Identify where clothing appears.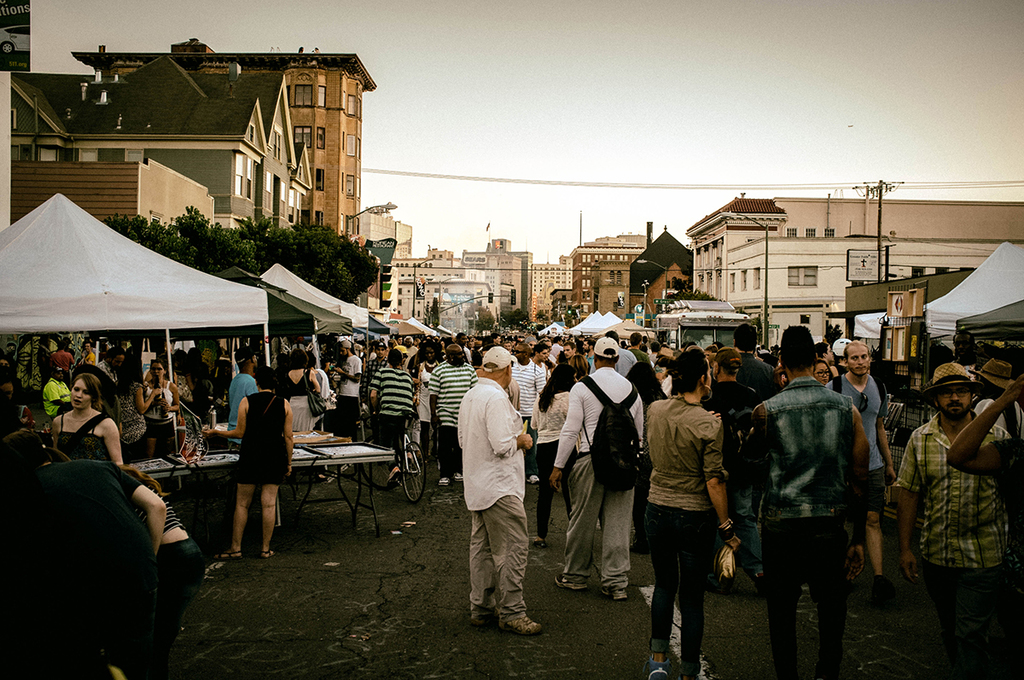
Appears at bbox(38, 375, 69, 434).
